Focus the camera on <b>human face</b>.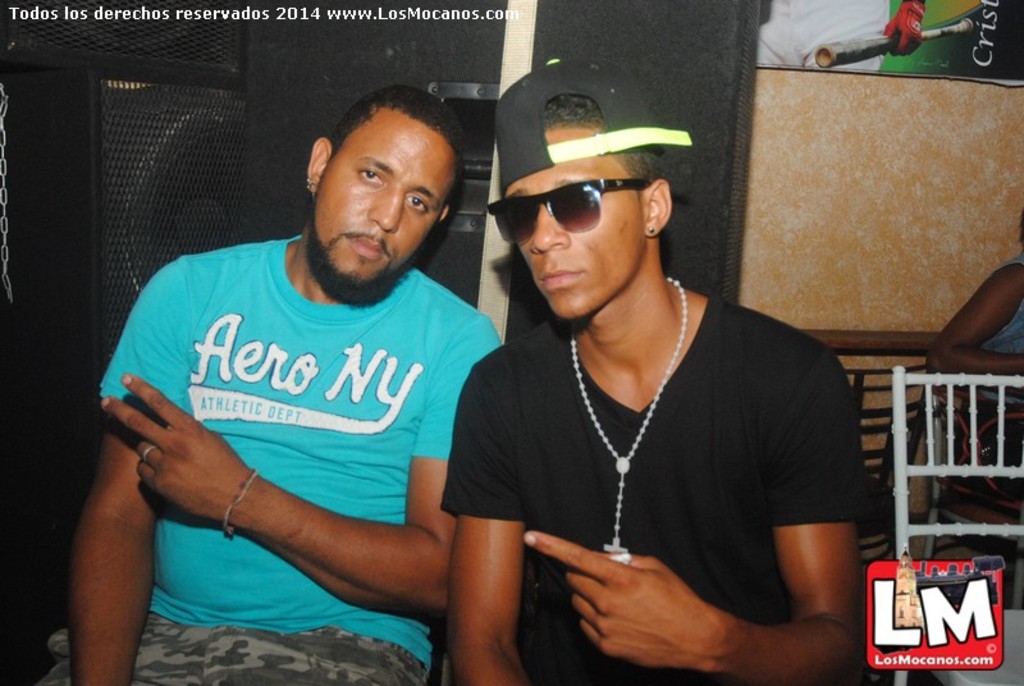
Focus region: {"left": 316, "top": 108, "right": 456, "bottom": 279}.
